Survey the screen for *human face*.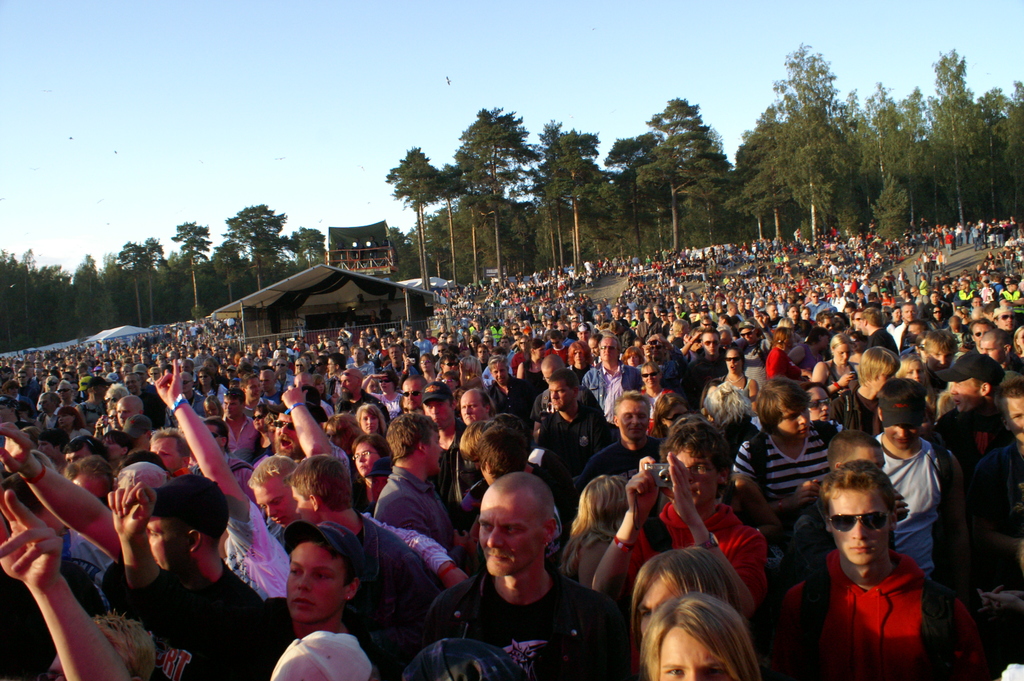
Survey found: Rect(858, 443, 887, 465).
